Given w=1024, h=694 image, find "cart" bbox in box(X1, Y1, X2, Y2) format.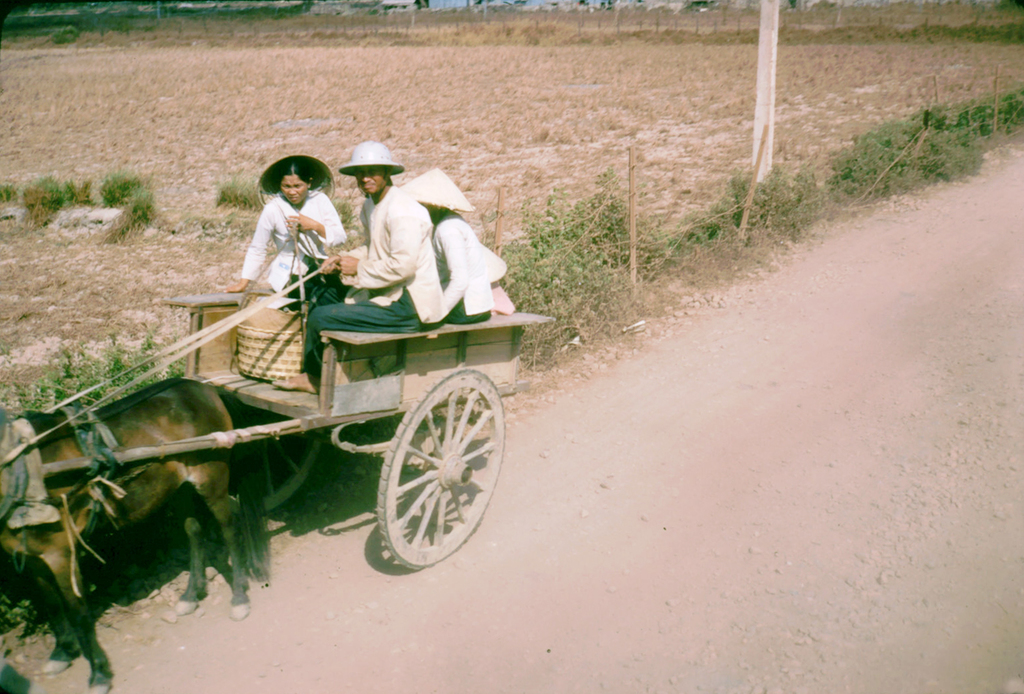
box(32, 289, 561, 572).
